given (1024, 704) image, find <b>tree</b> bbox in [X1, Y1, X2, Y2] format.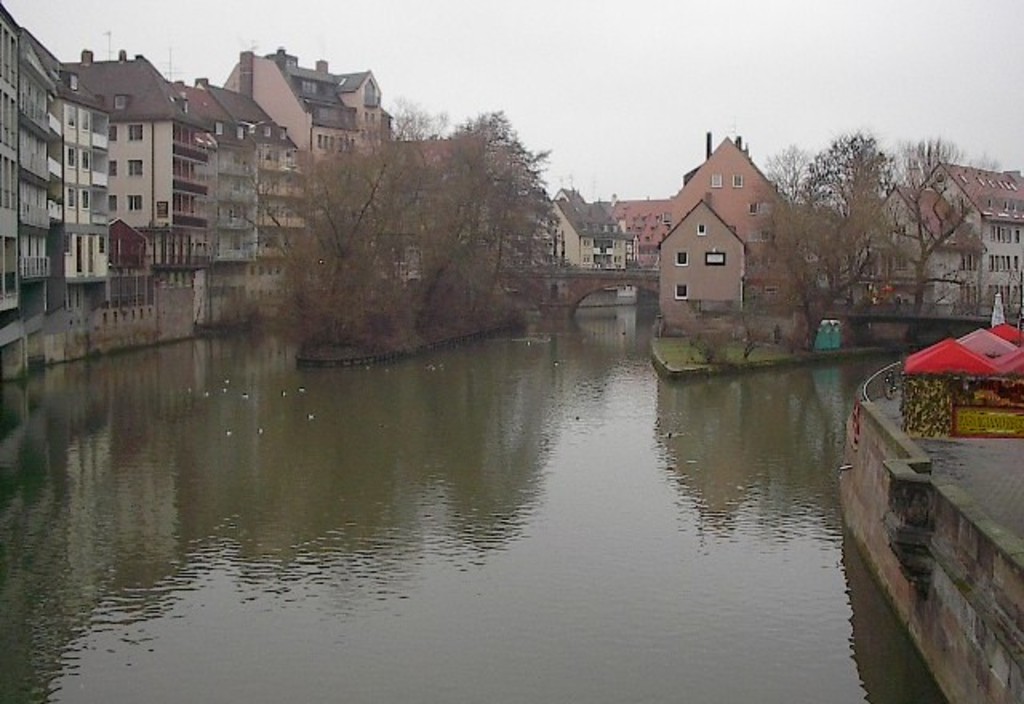
[200, 104, 454, 342].
